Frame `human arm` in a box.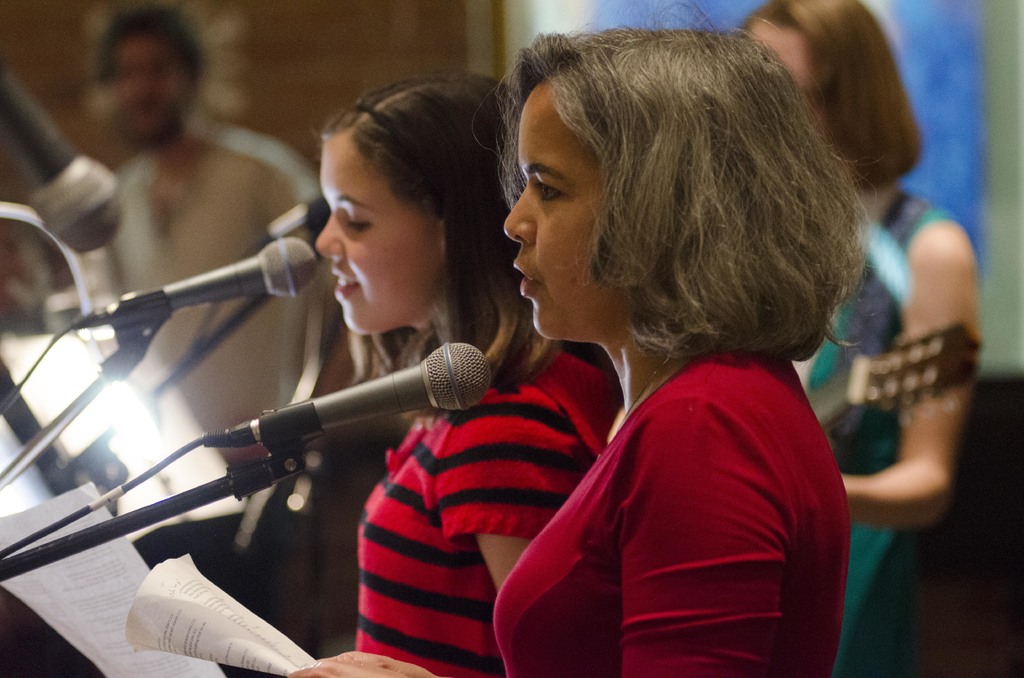
Rect(289, 409, 792, 677).
